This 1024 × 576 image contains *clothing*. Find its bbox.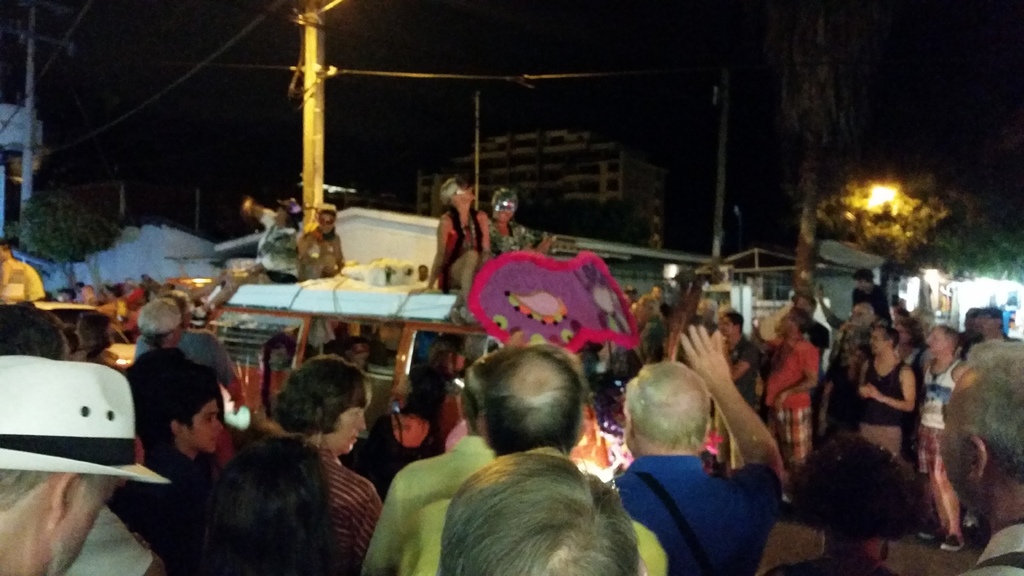
111/422/223/575.
